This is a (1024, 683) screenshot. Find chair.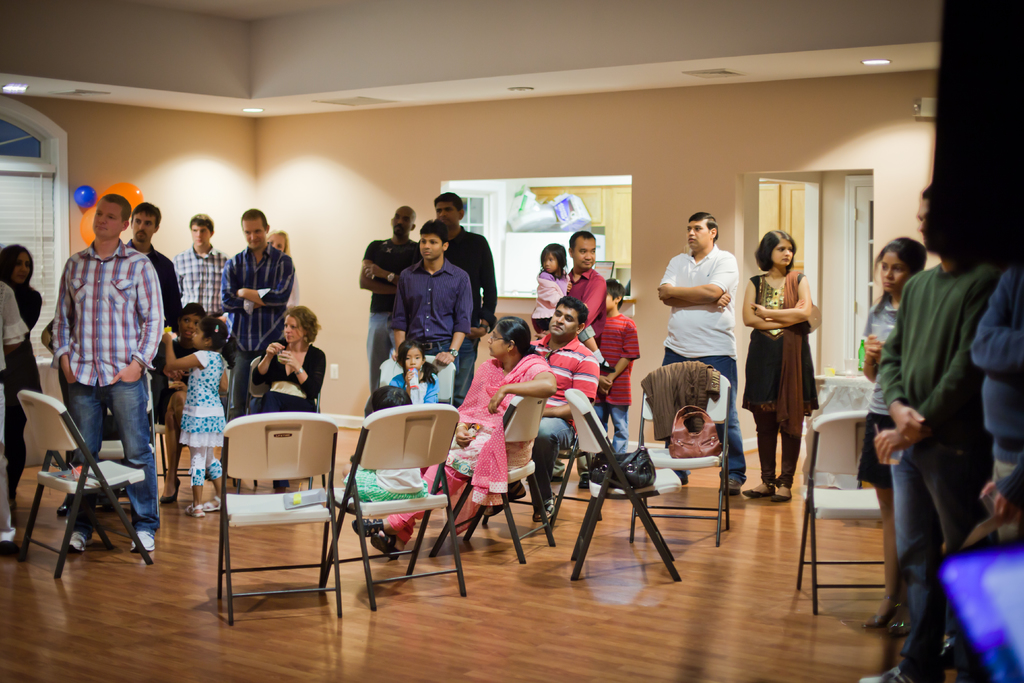
Bounding box: (428,396,556,564).
